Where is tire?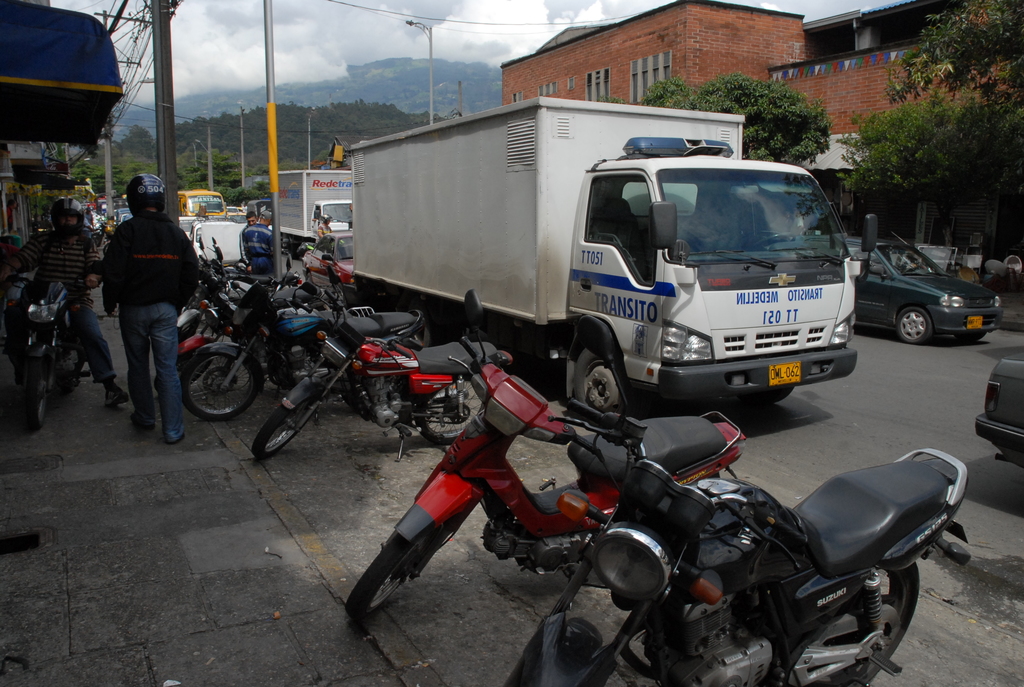
(175,346,245,421).
